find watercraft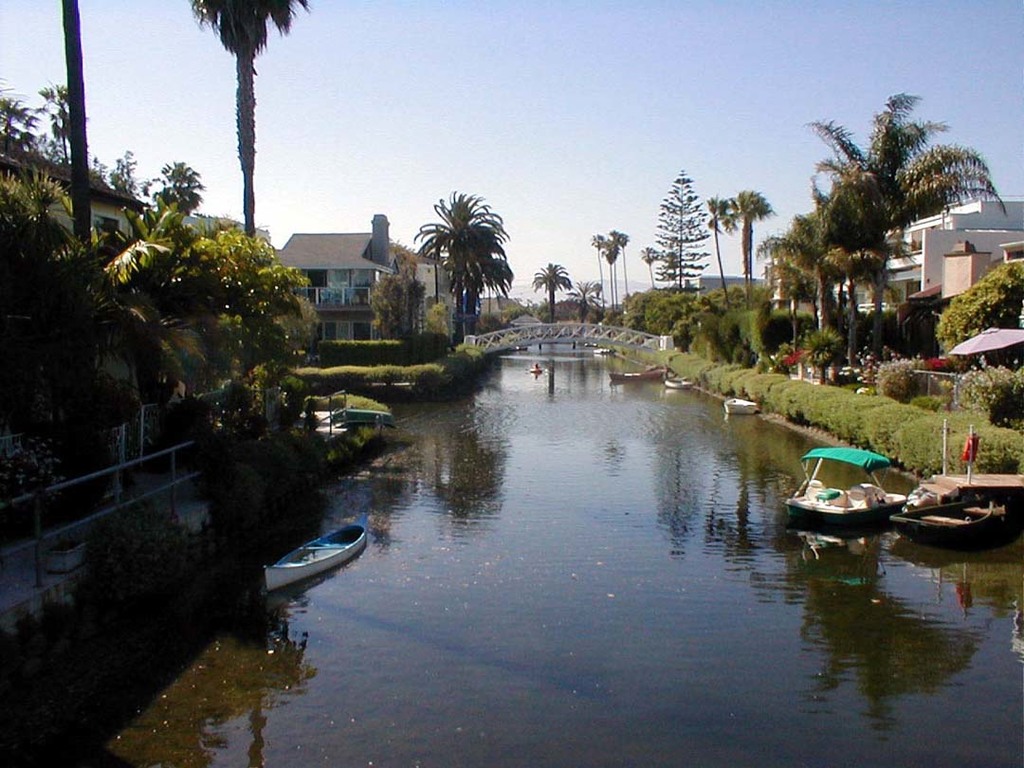
[663, 372, 698, 390]
